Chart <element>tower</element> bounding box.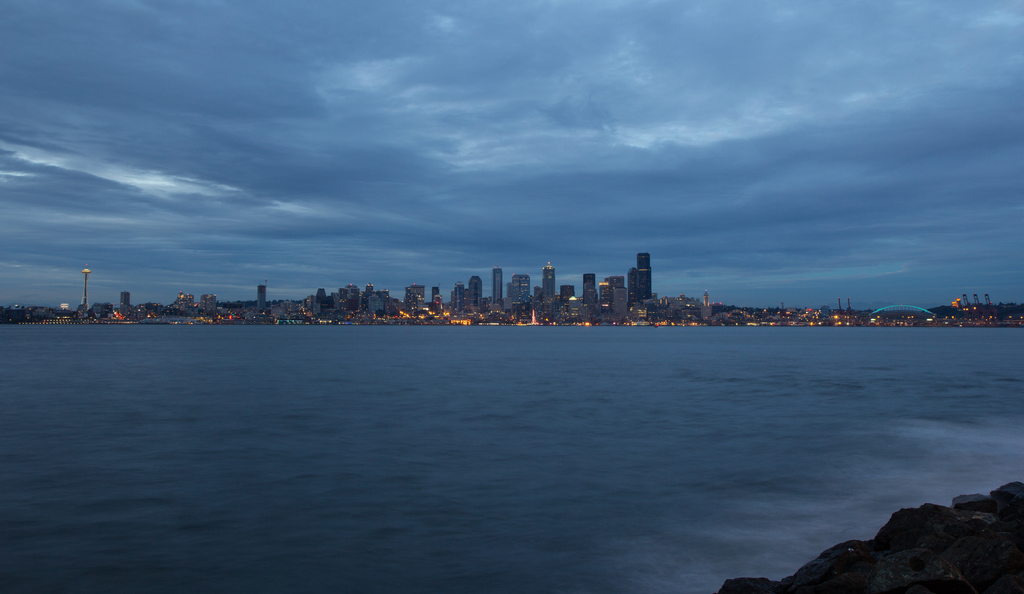
Charted: 613:288:627:319.
